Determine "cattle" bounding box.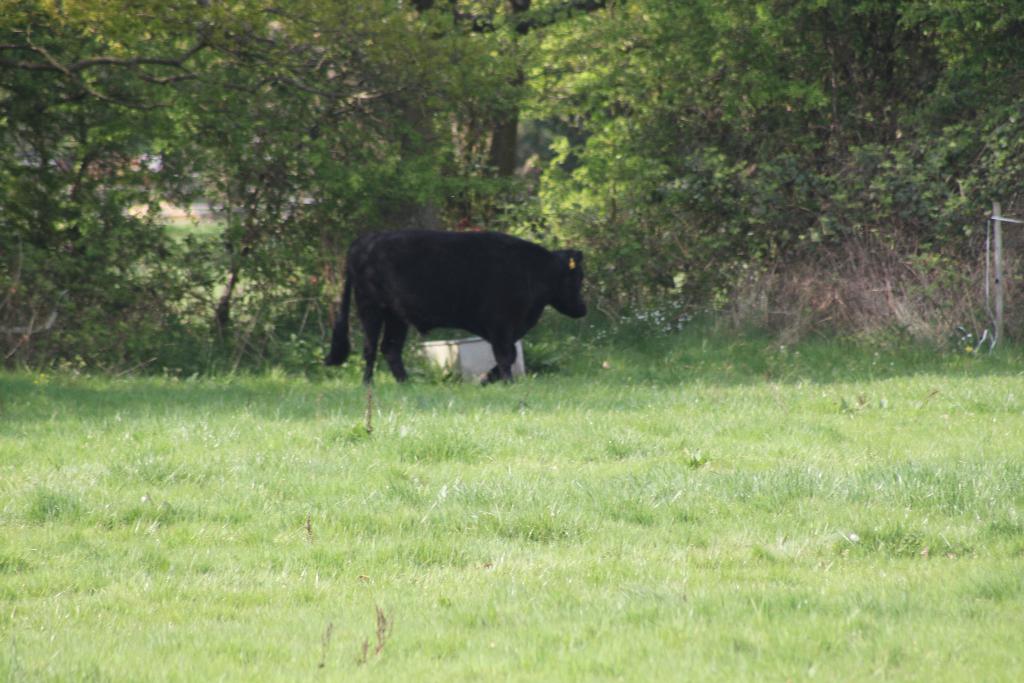
Determined: rect(324, 218, 601, 413).
